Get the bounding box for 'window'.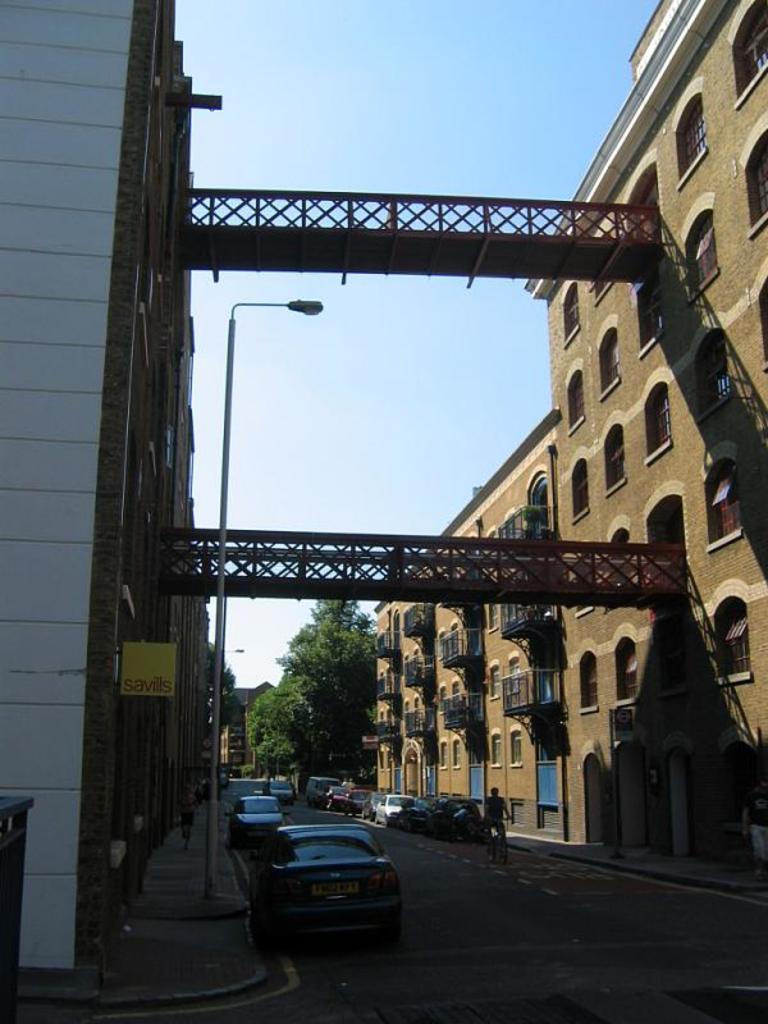
region(403, 696, 411, 722).
